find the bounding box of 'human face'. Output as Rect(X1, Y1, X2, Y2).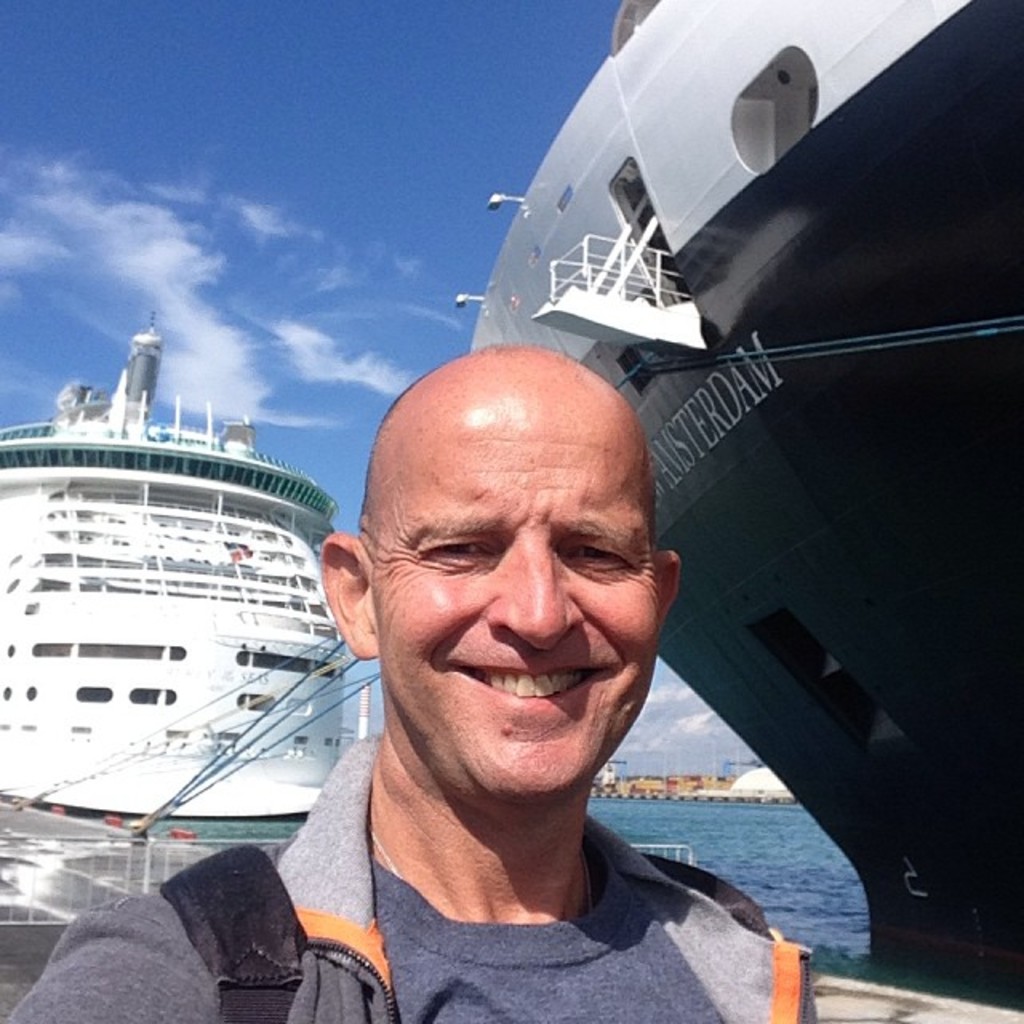
Rect(374, 389, 664, 803).
